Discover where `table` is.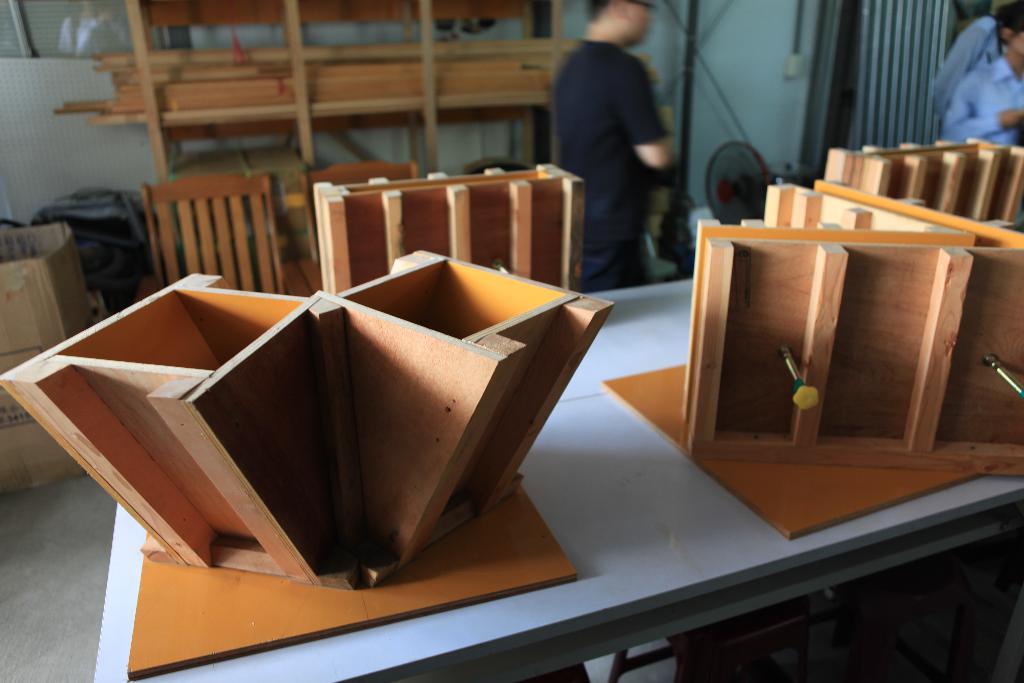
Discovered at left=92, top=277, right=1023, bottom=682.
